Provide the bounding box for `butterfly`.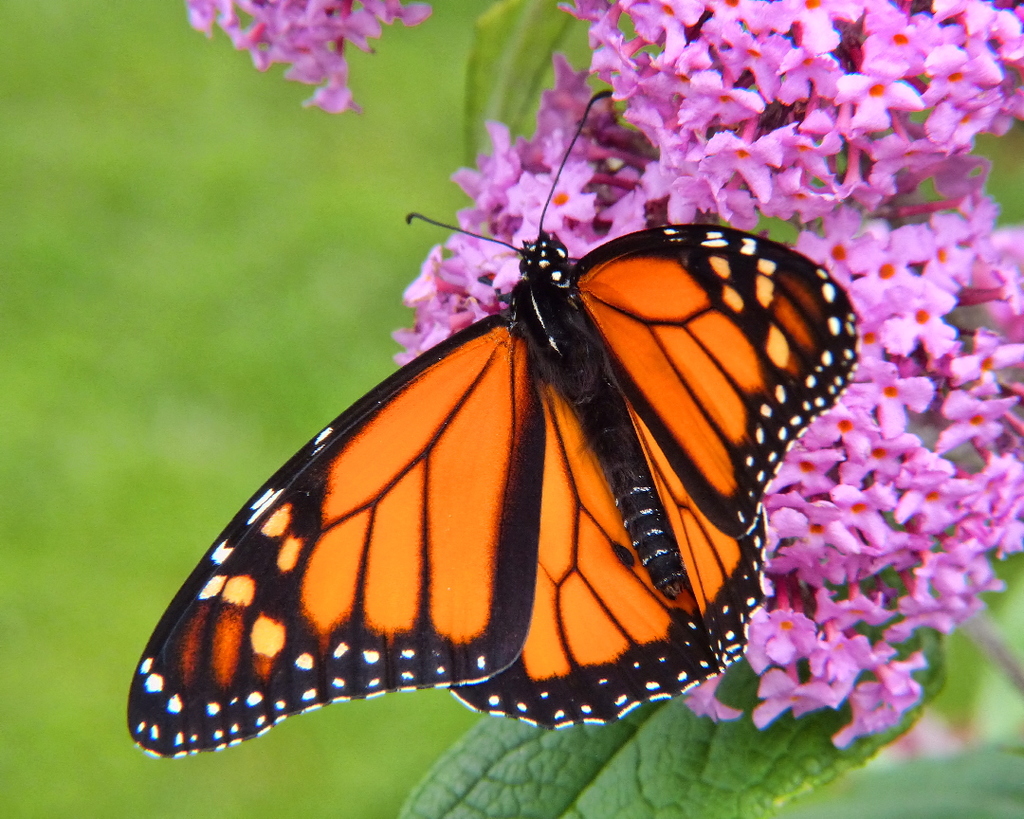
detection(118, 94, 870, 769).
